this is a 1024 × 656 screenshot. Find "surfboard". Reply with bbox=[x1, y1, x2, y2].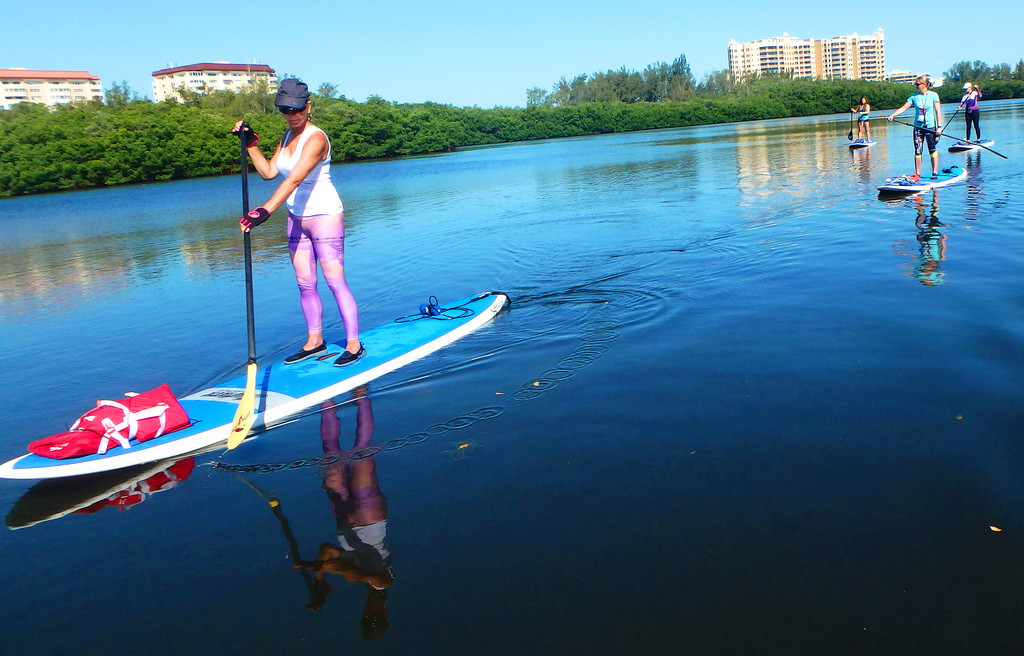
bbox=[948, 131, 993, 155].
